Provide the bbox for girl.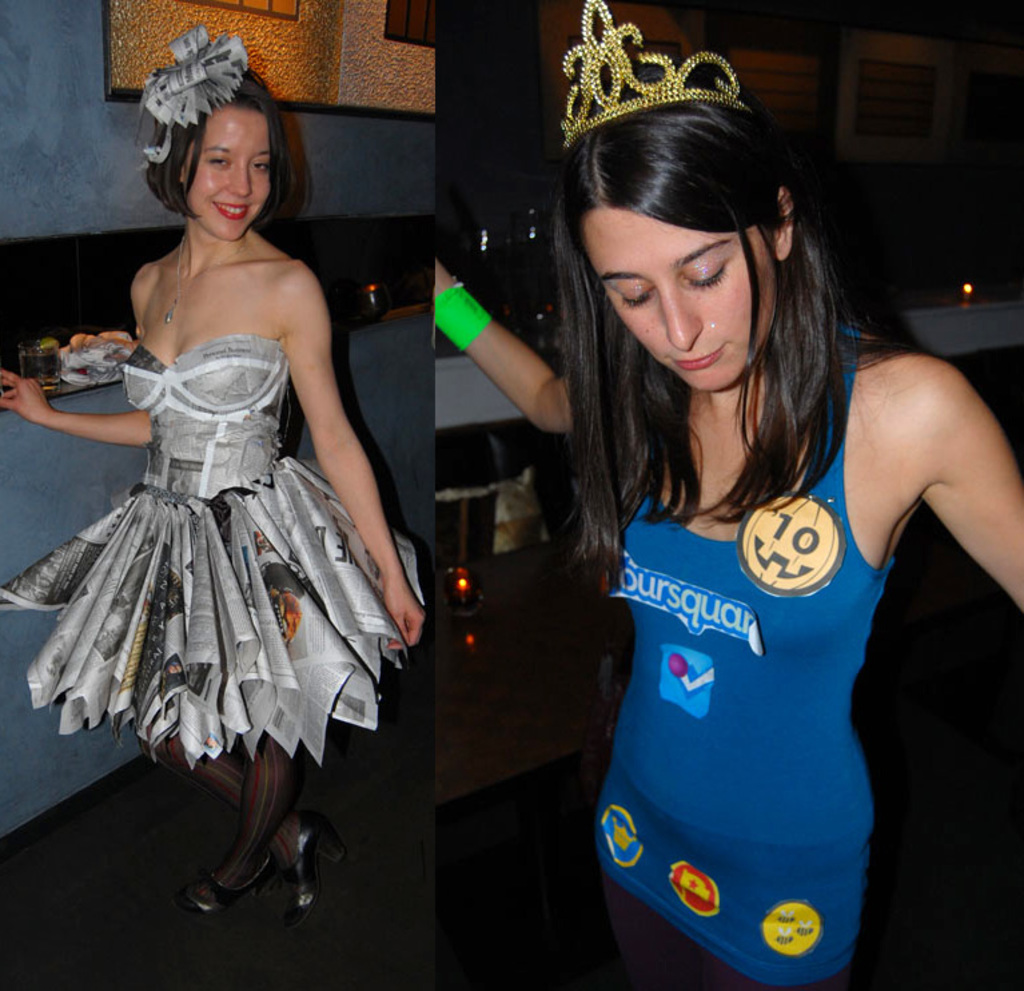
bbox=[0, 25, 426, 908].
